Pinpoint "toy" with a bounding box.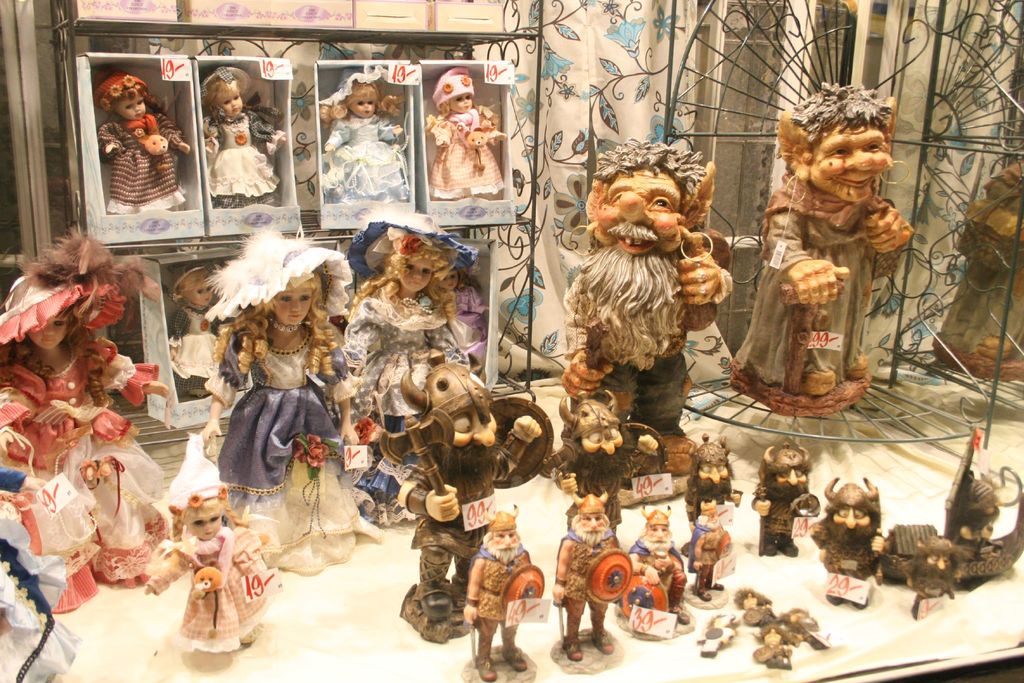
<bbox>163, 518, 266, 660</bbox>.
